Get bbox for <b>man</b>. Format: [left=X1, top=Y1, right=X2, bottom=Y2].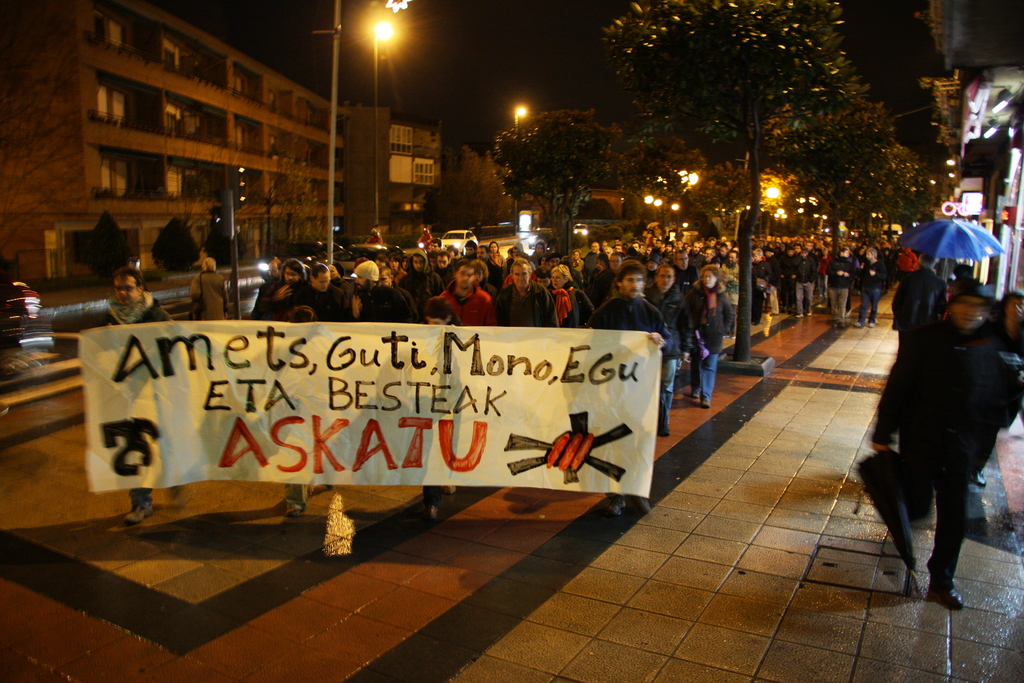
[left=845, top=270, right=1023, bottom=614].
